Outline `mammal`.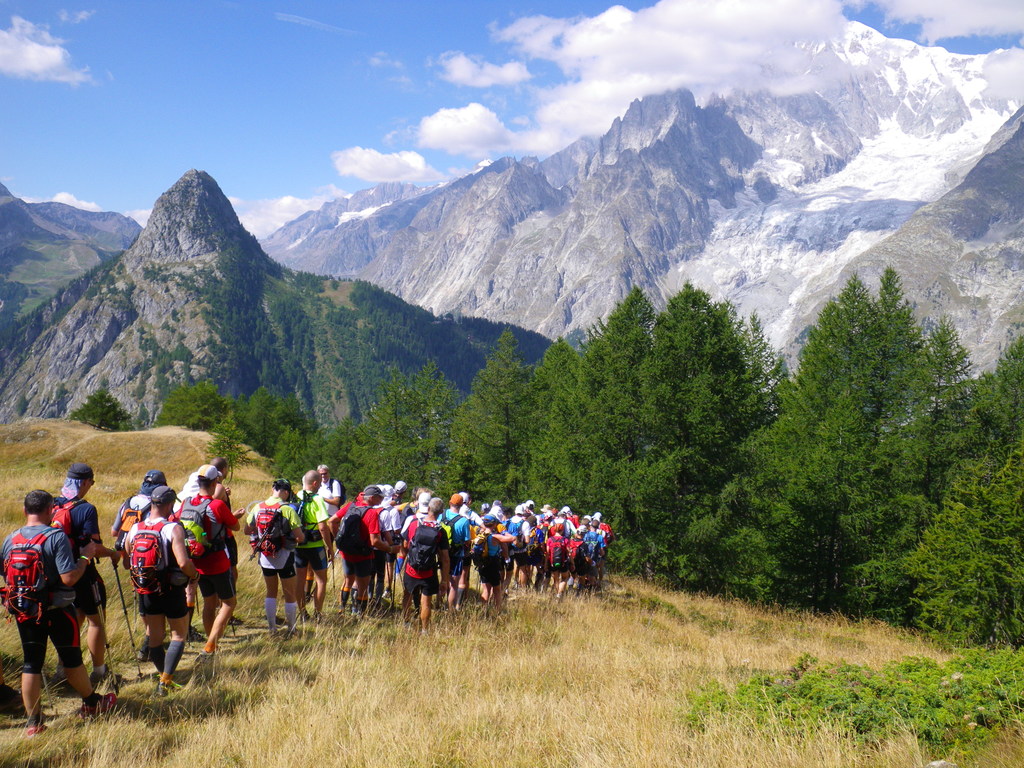
Outline: [left=124, top=484, right=202, bottom=689].
